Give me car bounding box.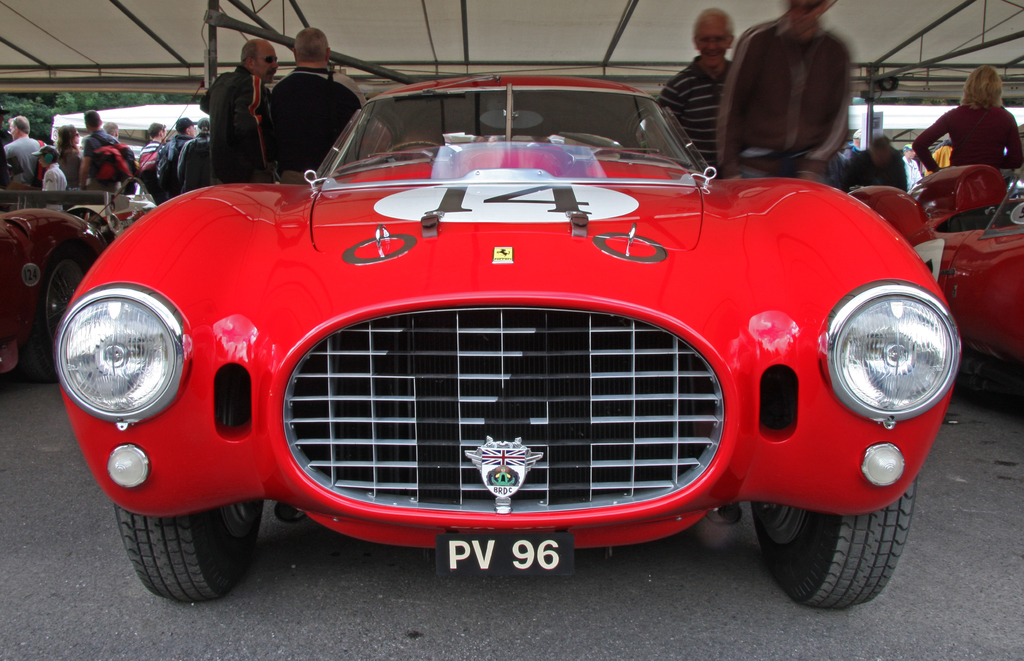
<bbox>0, 220, 108, 386</bbox>.
